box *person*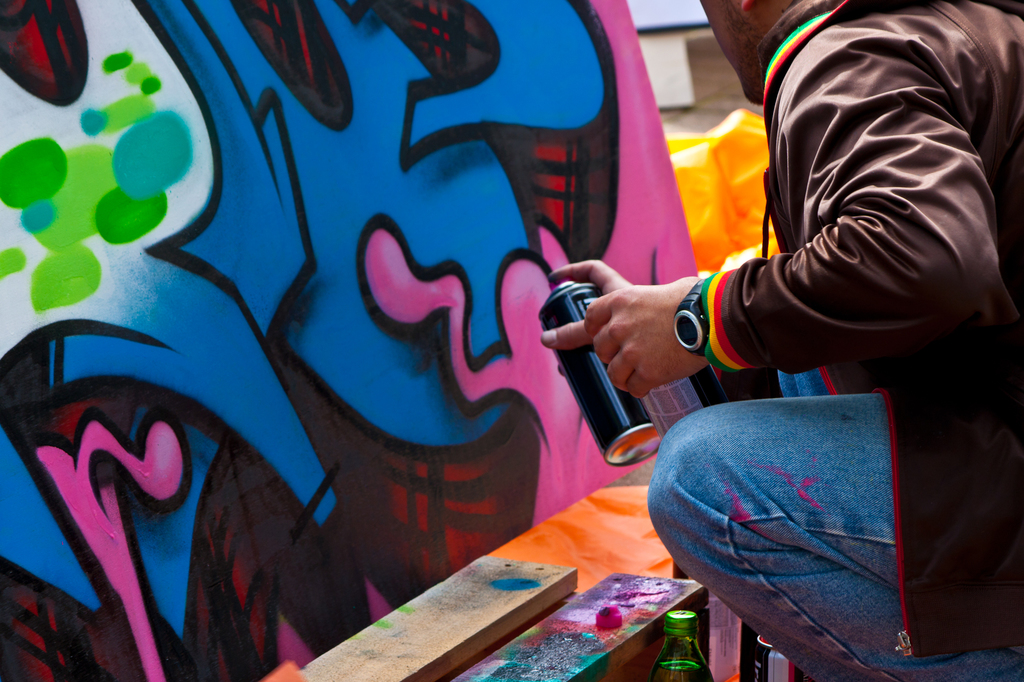
[535, 0, 984, 595]
